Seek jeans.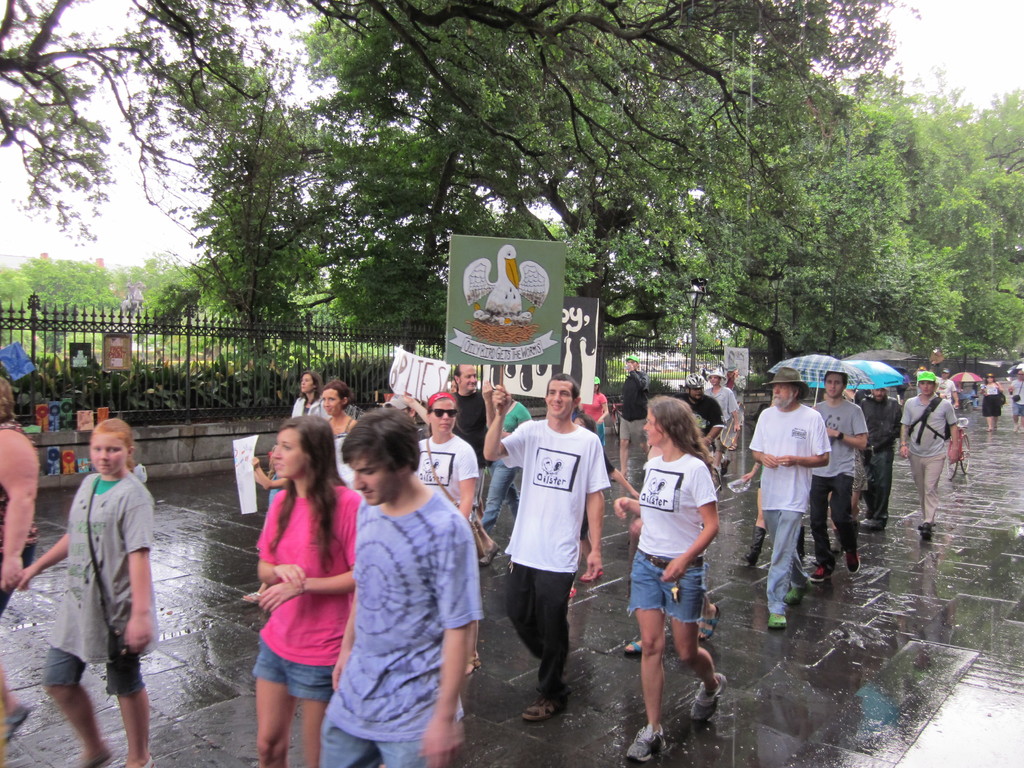
bbox=[812, 476, 856, 557].
